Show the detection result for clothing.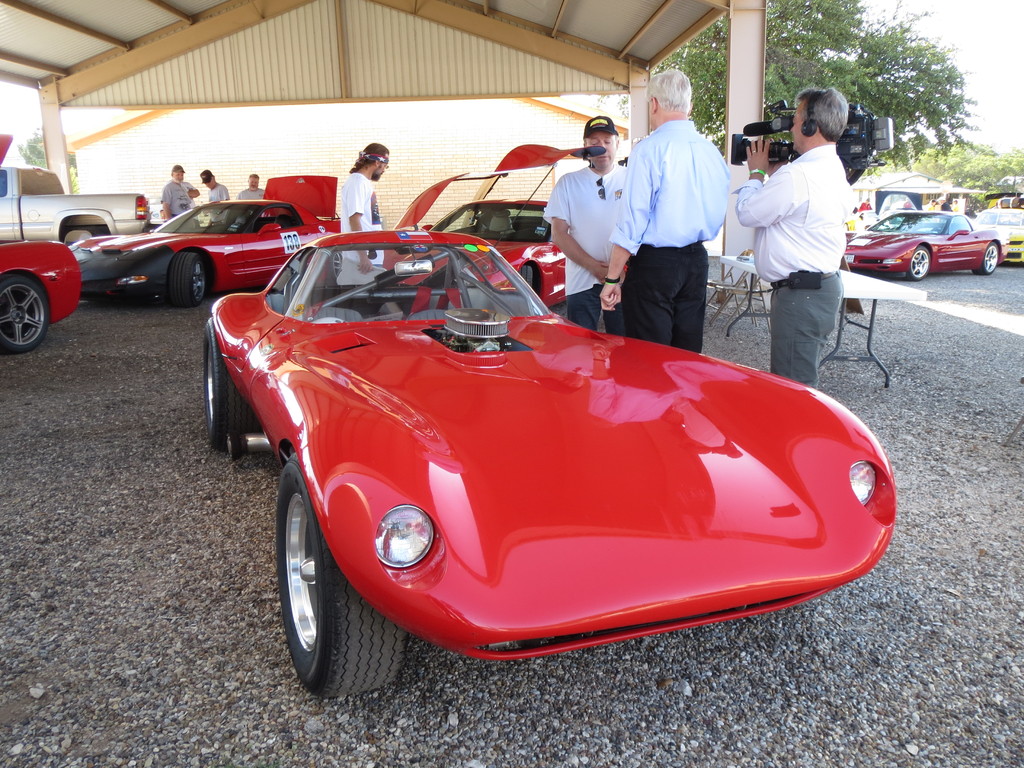
BBox(340, 177, 381, 271).
